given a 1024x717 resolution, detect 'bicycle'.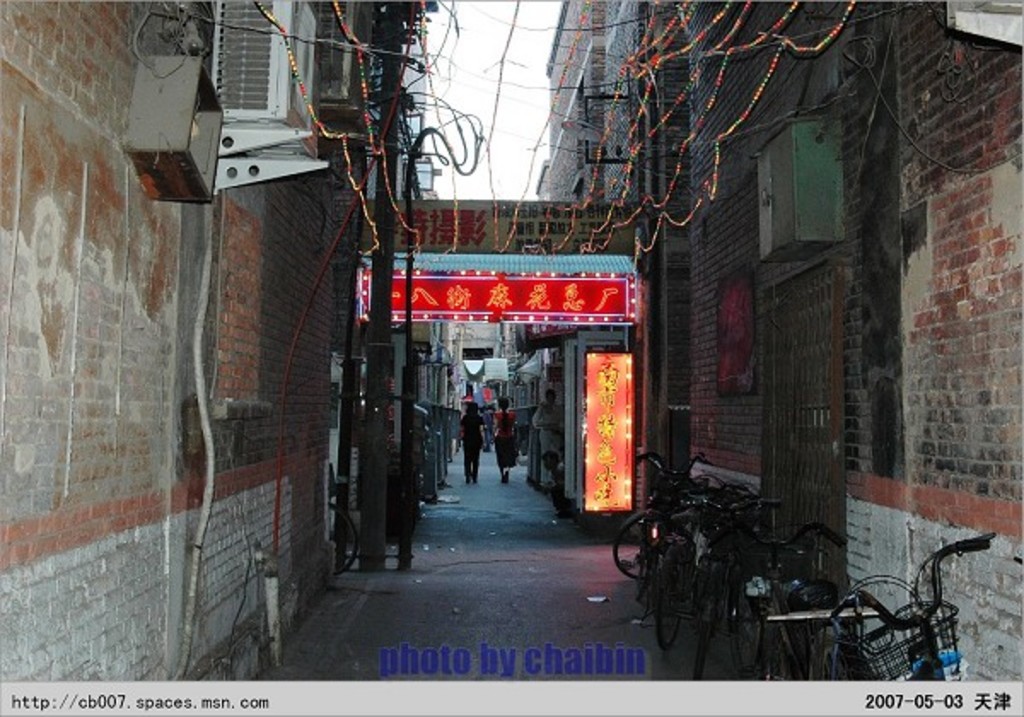
locate(807, 514, 998, 691).
